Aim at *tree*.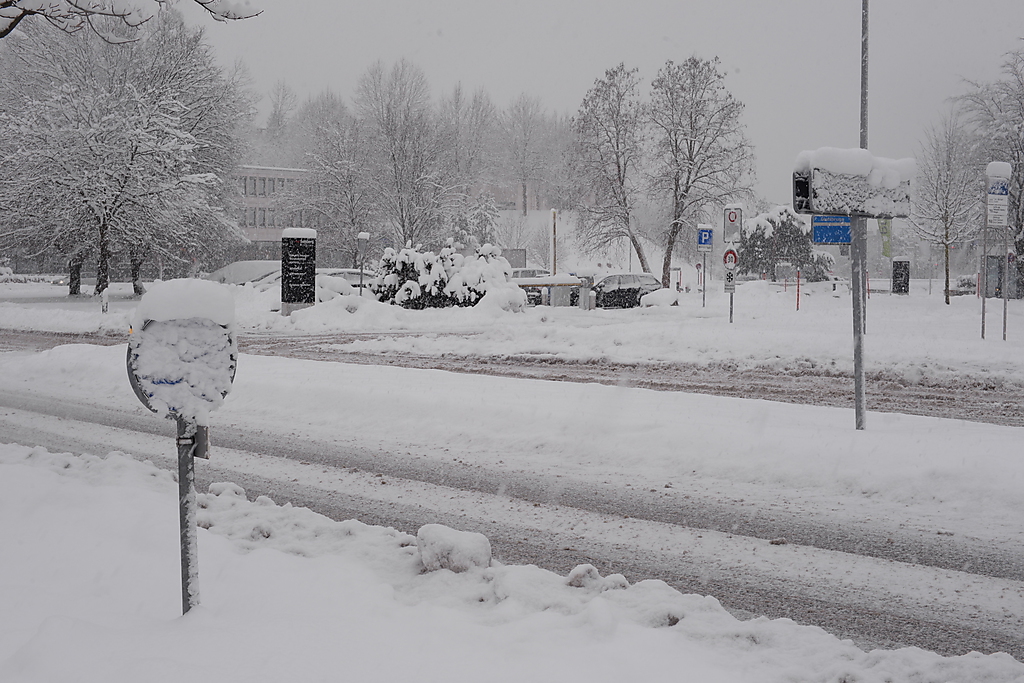
Aimed at 286, 117, 403, 270.
